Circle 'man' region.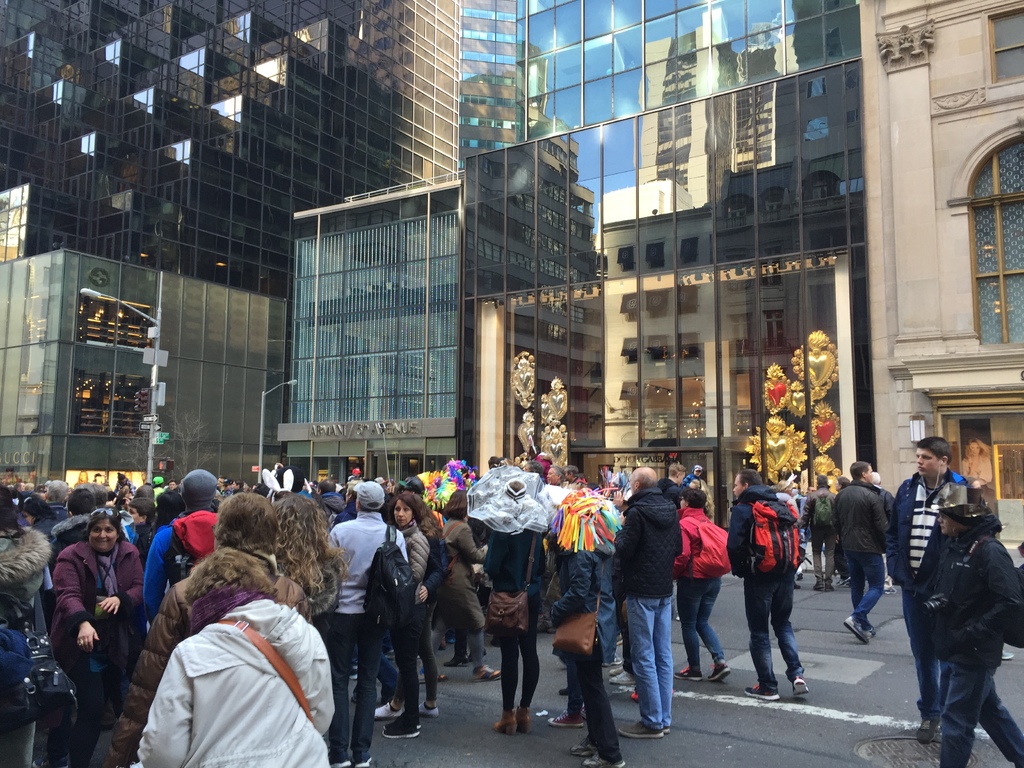
Region: select_region(890, 434, 975, 746).
